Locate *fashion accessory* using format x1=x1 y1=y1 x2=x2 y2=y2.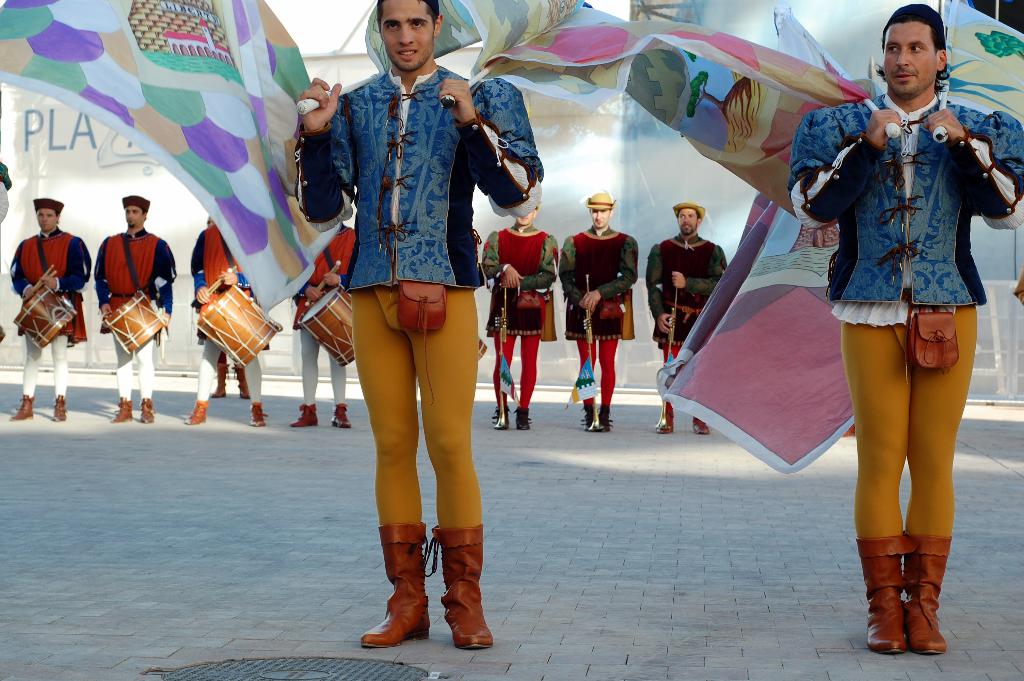
x1=694 y1=416 x2=710 y2=435.
